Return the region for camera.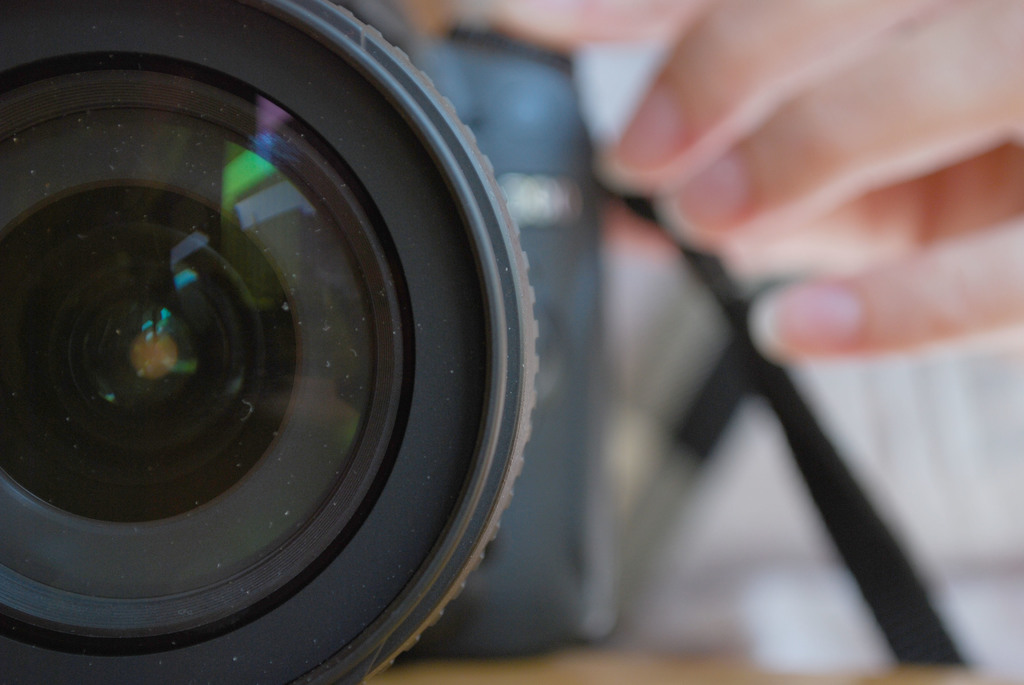
detection(0, 0, 559, 679).
